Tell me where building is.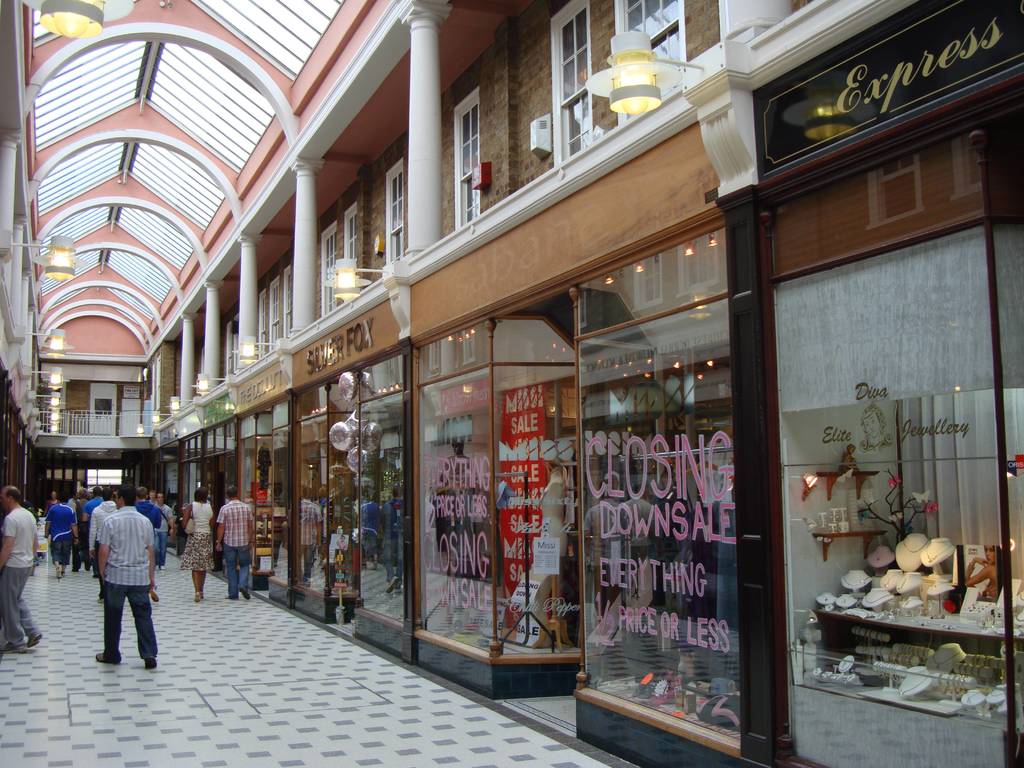
building is at left=0, top=0, right=1023, bottom=767.
